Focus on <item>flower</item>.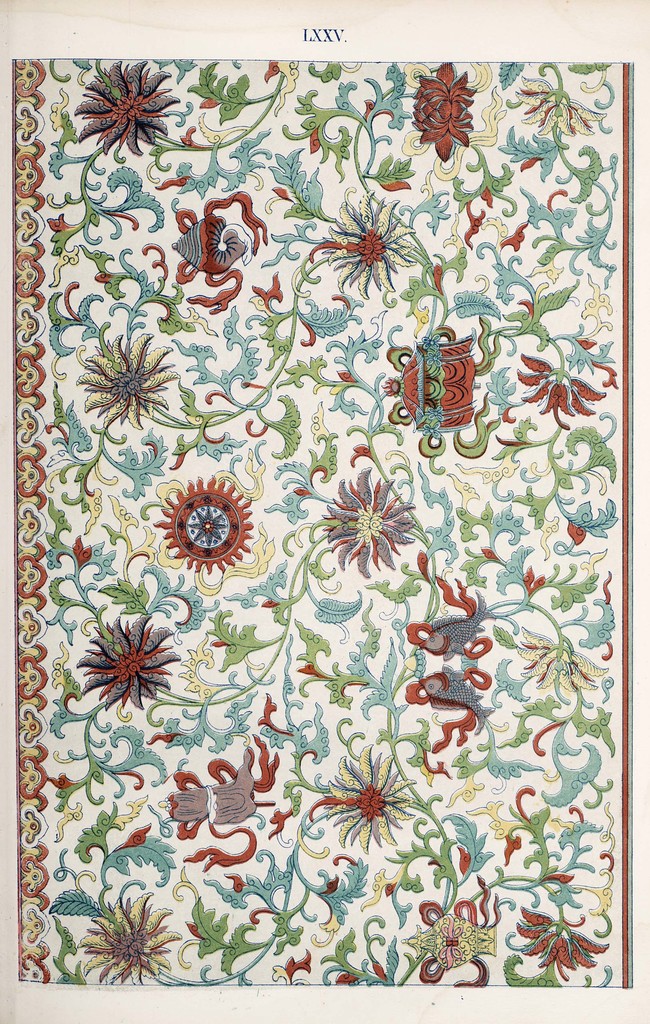
Focused at 63 52 186 153.
